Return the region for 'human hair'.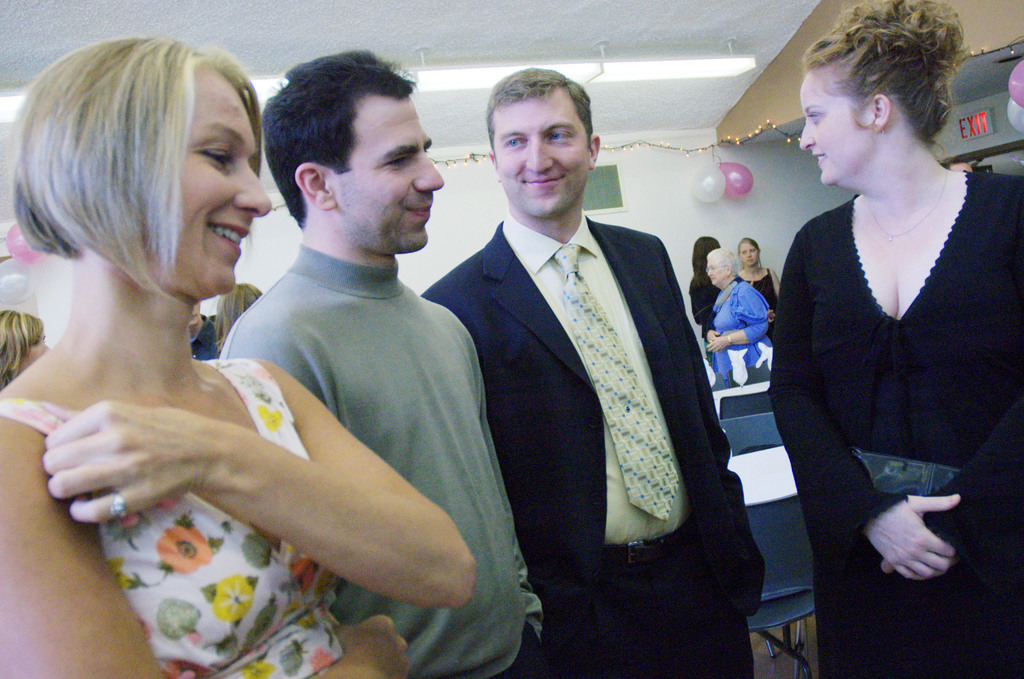
{"x1": 259, "y1": 50, "x2": 419, "y2": 231}.
